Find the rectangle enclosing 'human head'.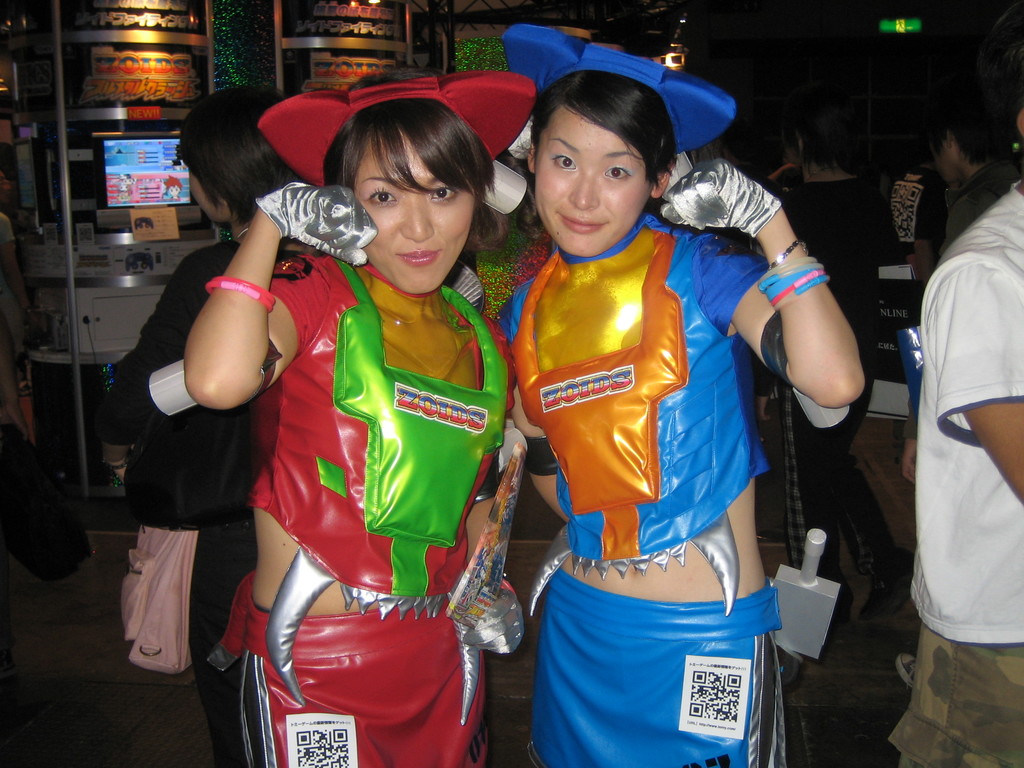
<bbox>324, 74, 492, 290</bbox>.
